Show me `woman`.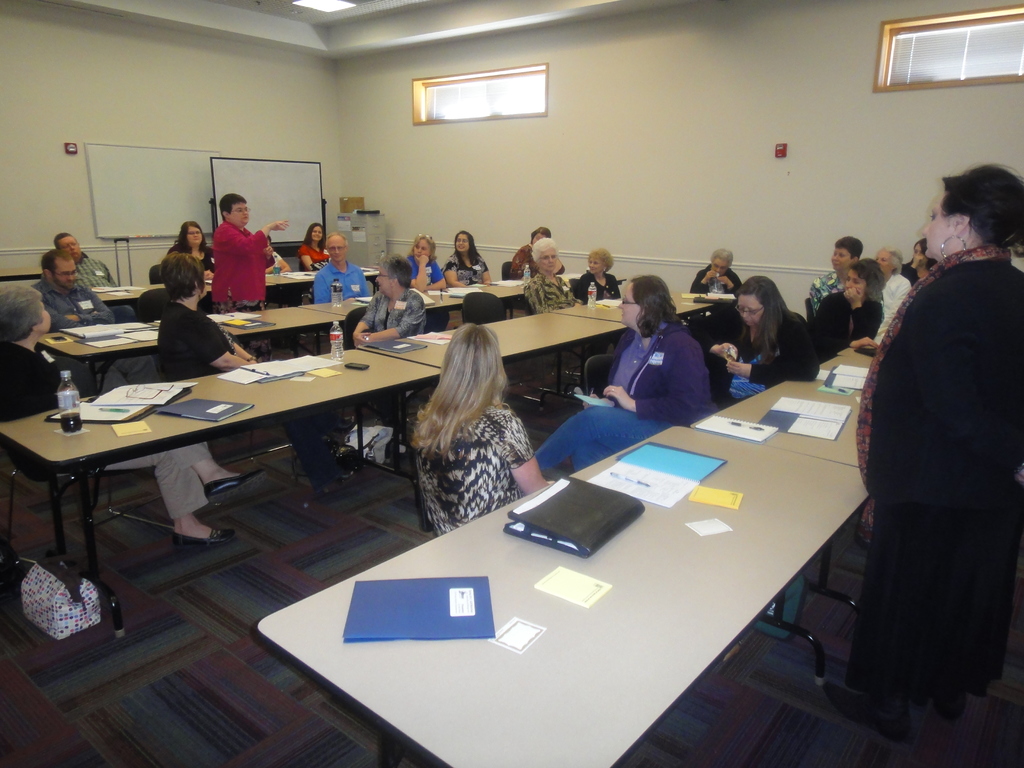
`woman` is here: <region>177, 219, 223, 278</region>.
